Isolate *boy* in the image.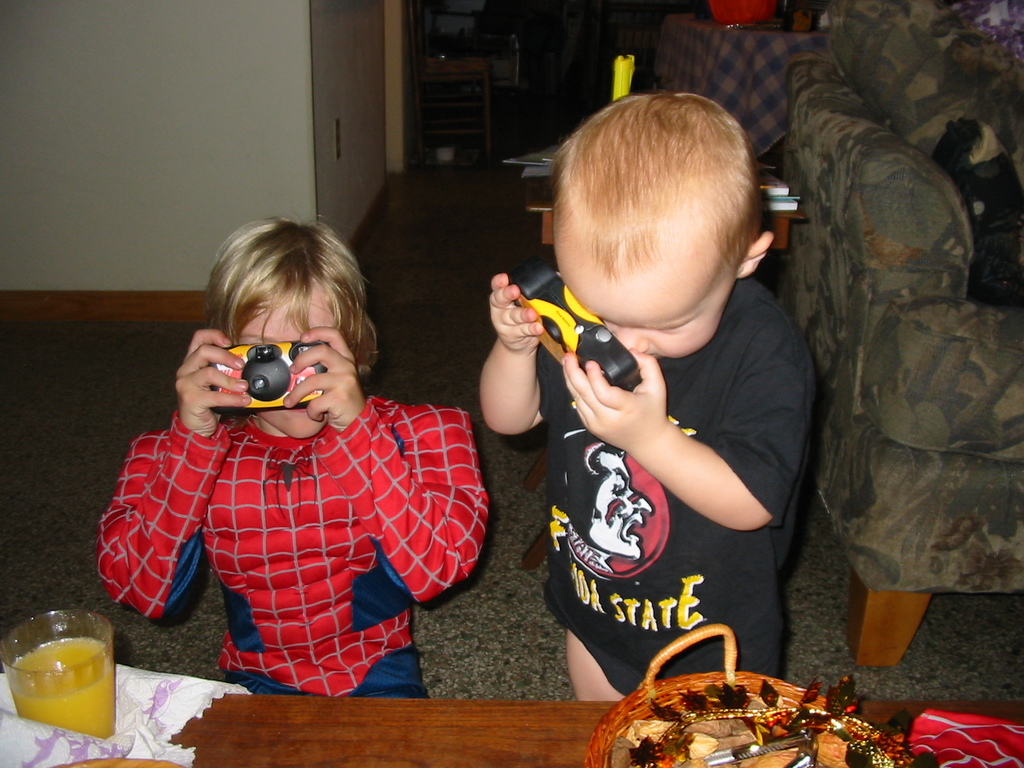
Isolated region: (492,87,836,710).
